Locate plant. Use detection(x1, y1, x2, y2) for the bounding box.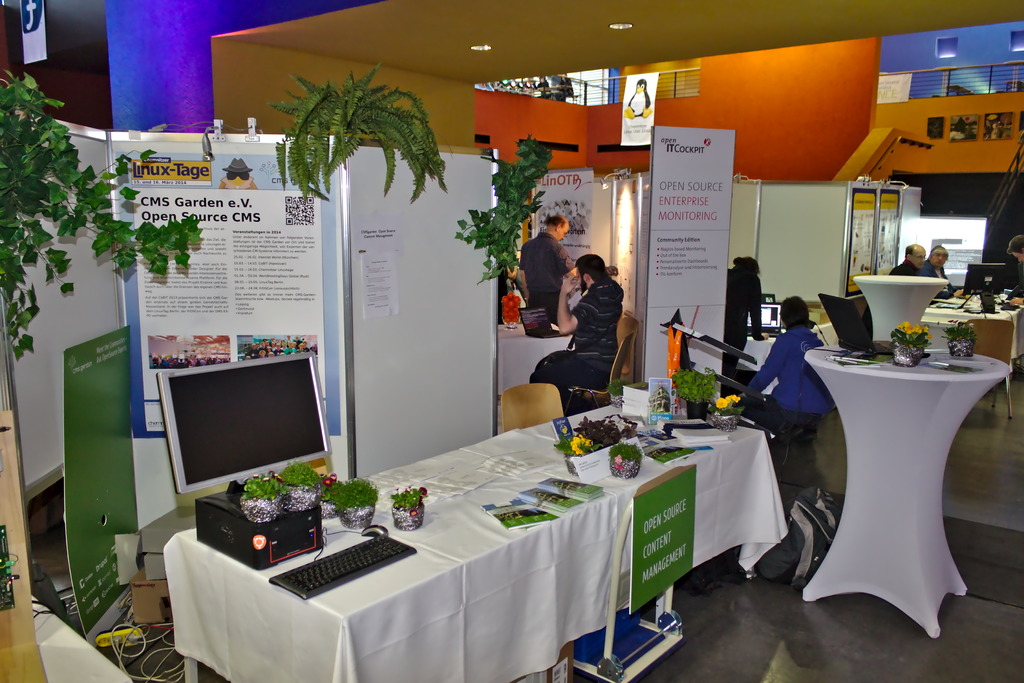
detection(708, 385, 749, 421).
